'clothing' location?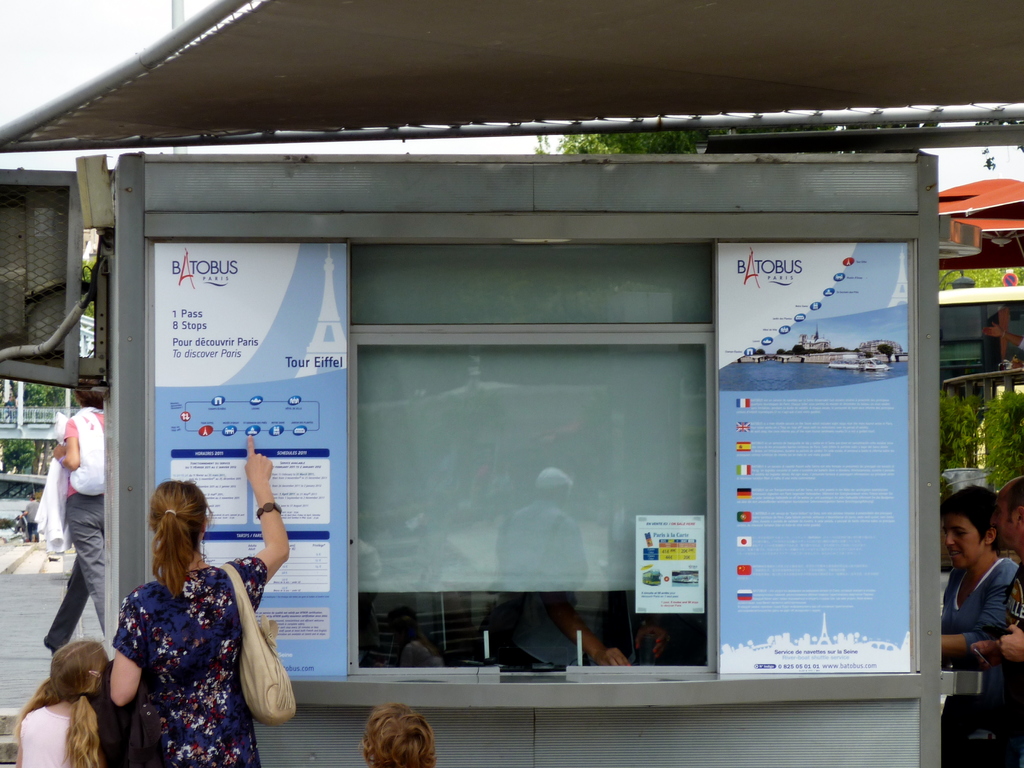
bbox=(16, 709, 92, 767)
